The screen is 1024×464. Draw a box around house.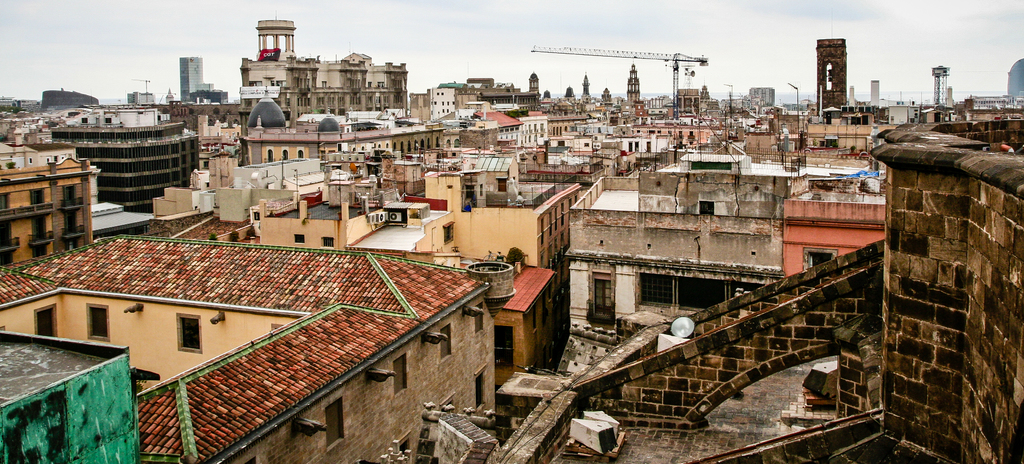
{"left": 0, "top": 132, "right": 94, "bottom": 266}.
